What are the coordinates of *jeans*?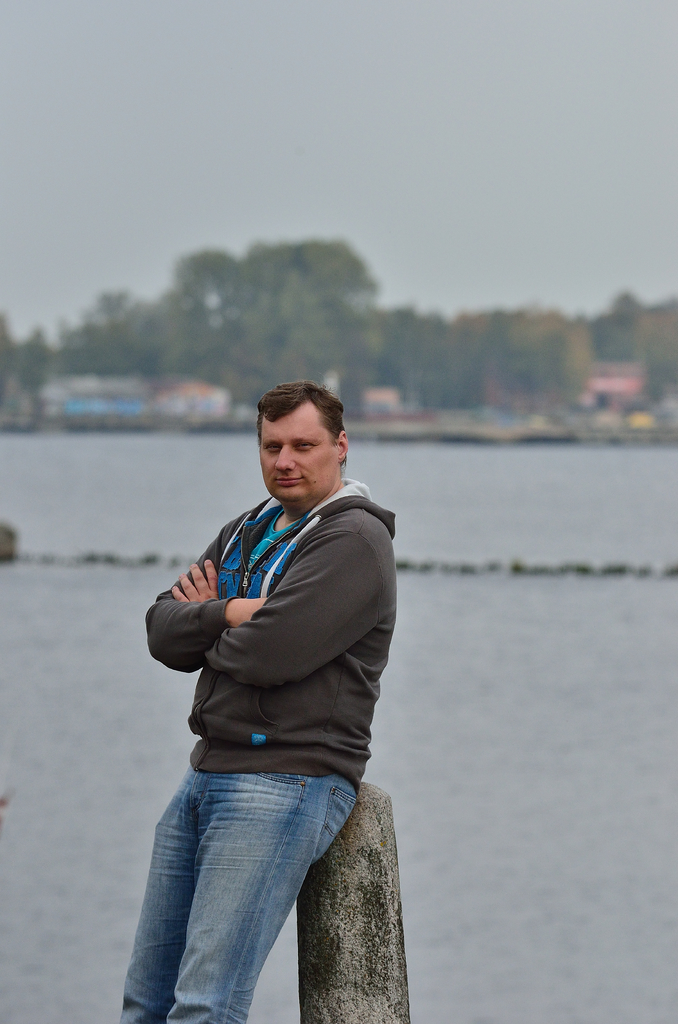
rect(115, 765, 364, 1023).
